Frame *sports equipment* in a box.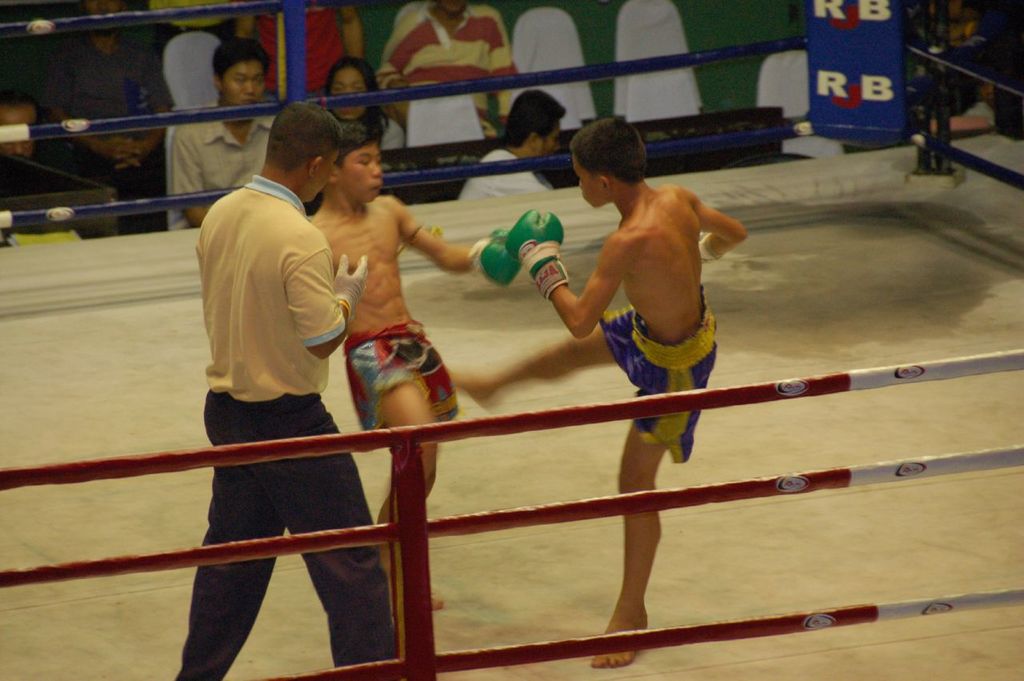
504/210/568/301.
